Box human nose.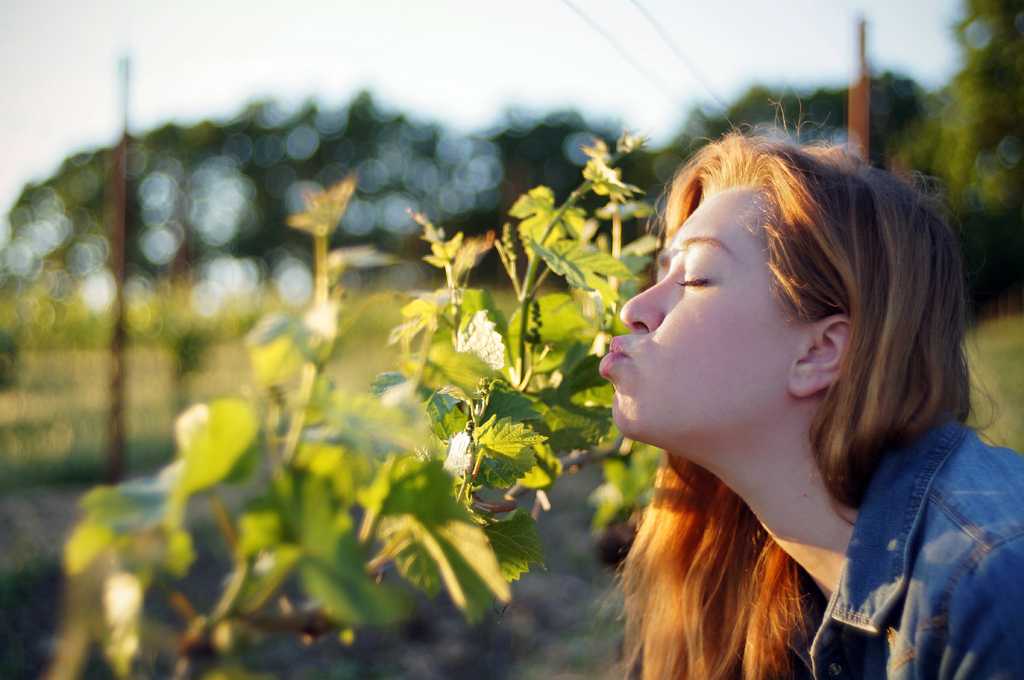
l=619, t=271, r=673, b=333.
